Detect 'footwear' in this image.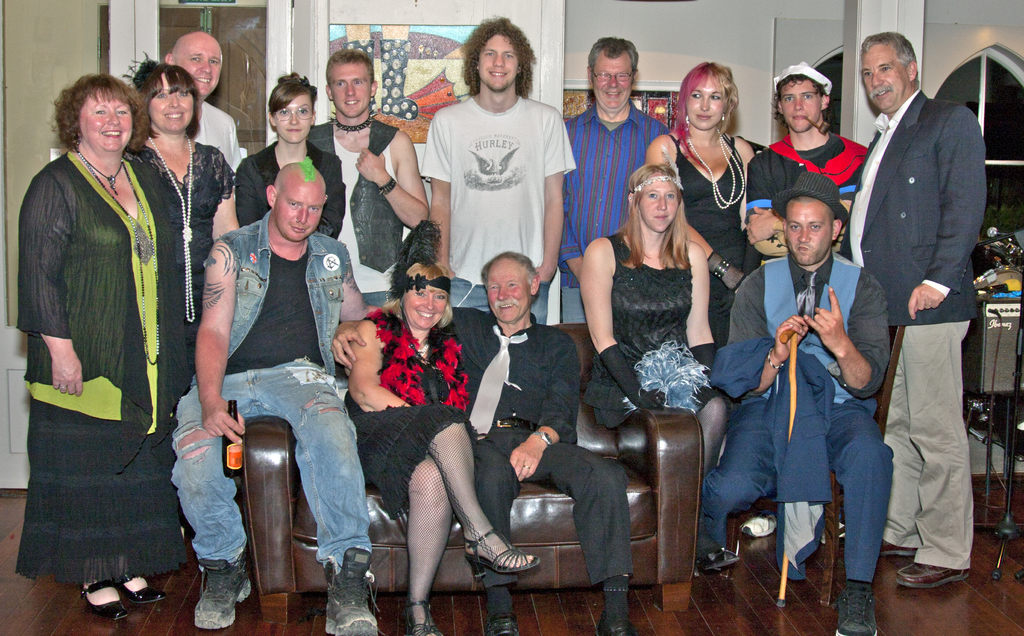
Detection: 697 549 744 570.
